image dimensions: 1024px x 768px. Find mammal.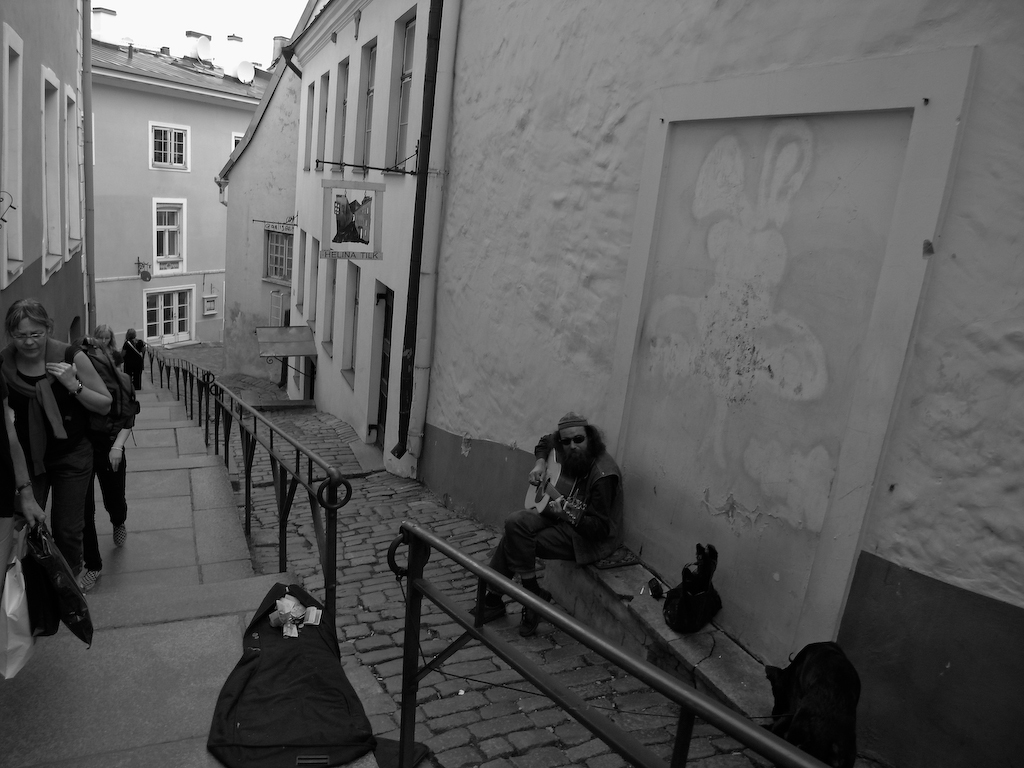
0/304/121/575.
